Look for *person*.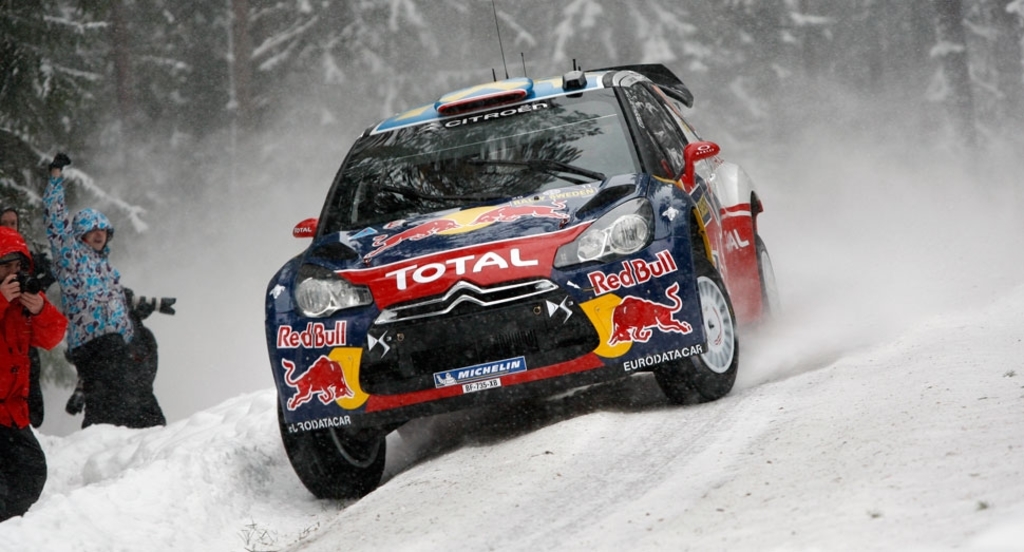
Found: (x1=0, y1=227, x2=65, y2=524).
